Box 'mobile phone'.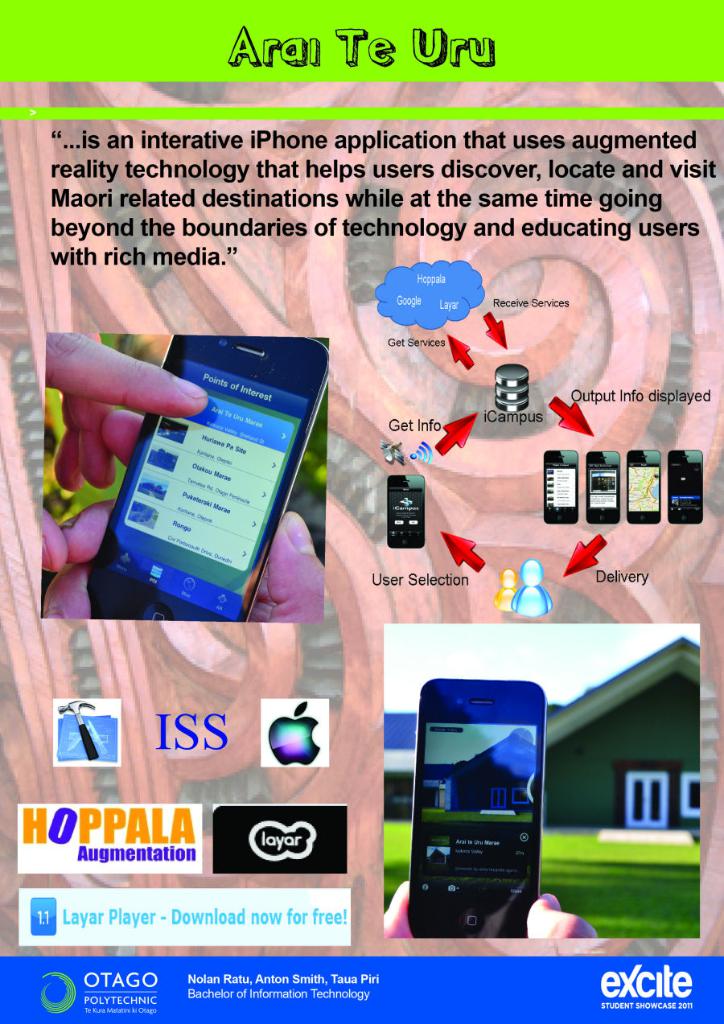
box=[401, 666, 551, 931].
